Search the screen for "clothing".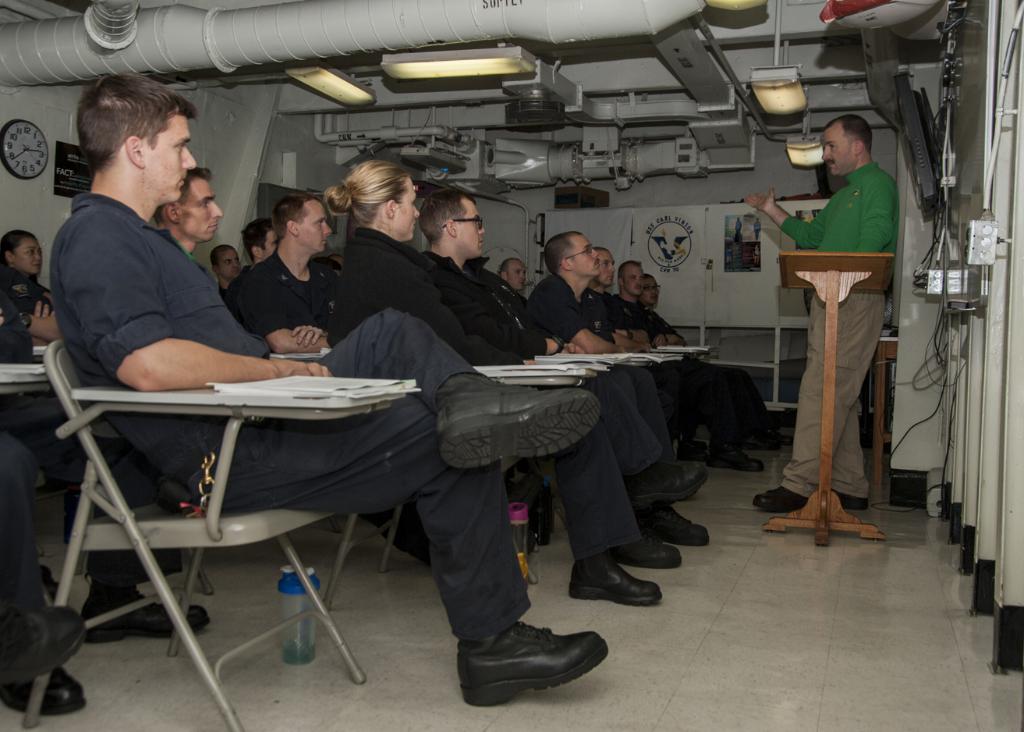
Found at (44, 183, 535, 650).
